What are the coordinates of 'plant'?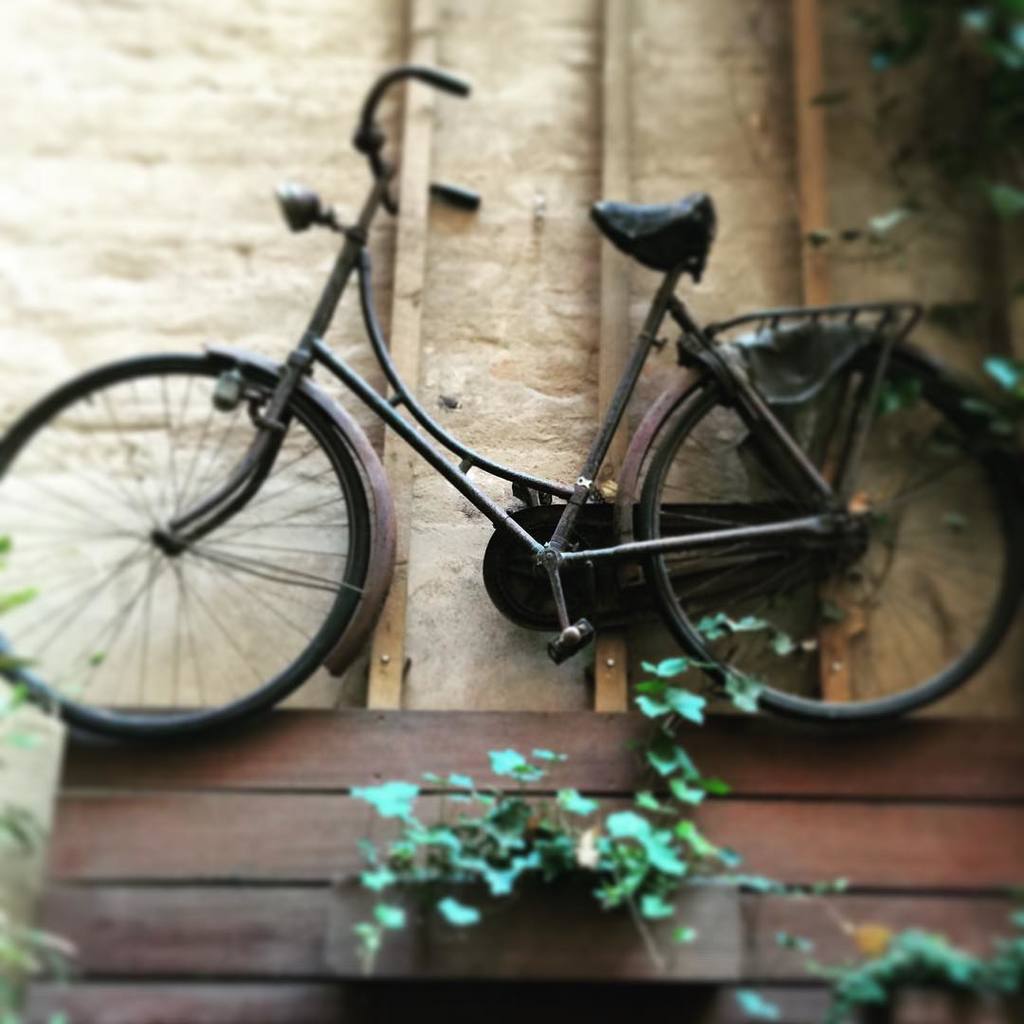
982 359 1023 407.
